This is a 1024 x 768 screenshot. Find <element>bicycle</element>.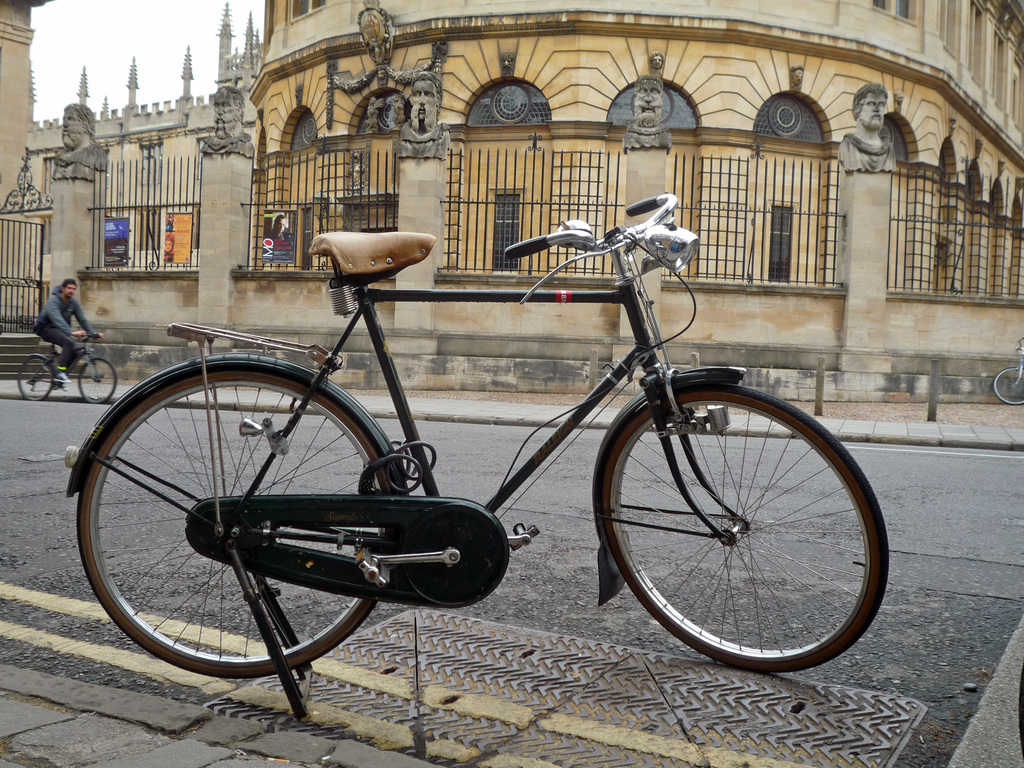
Bounding box: [93,196,906,703].
